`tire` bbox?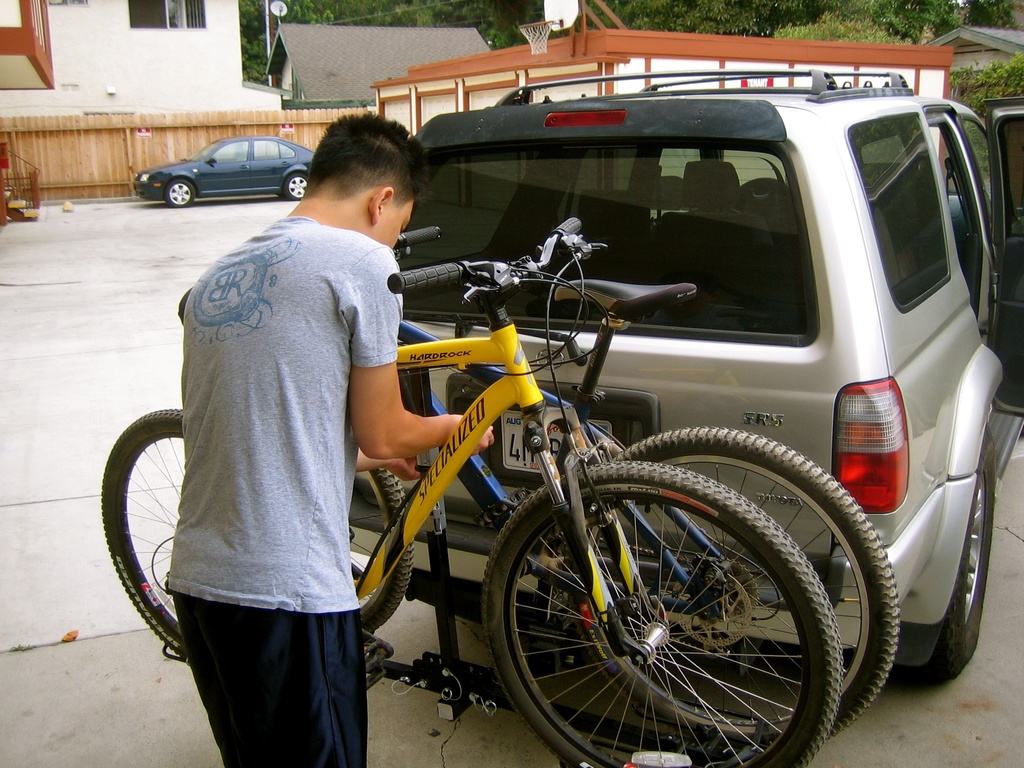
[913, 431, 995, 680]
